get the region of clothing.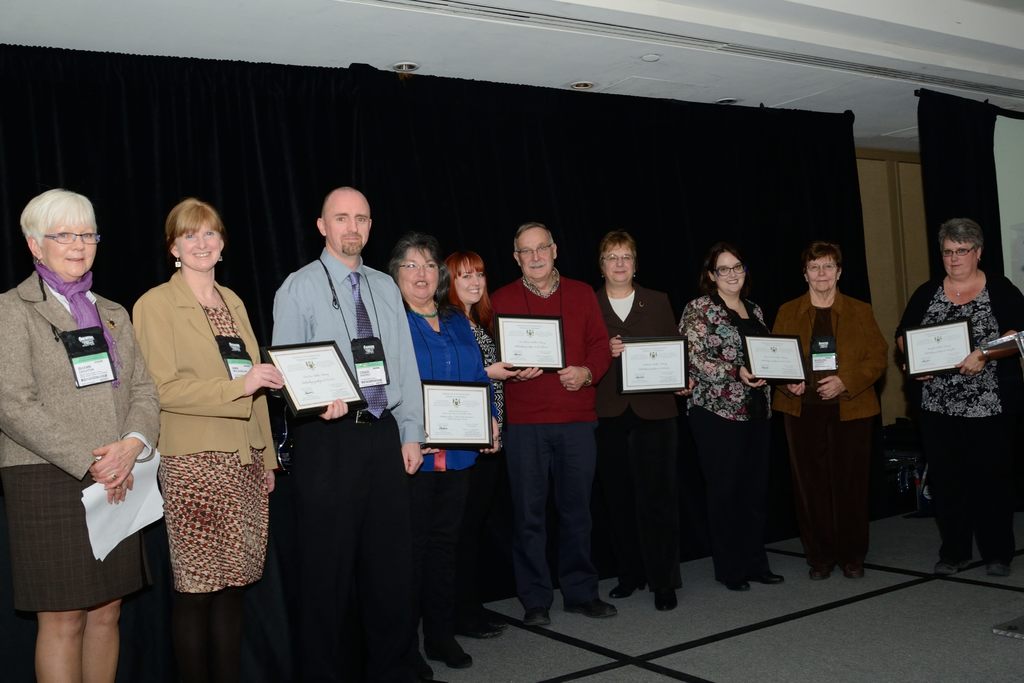
<bbox>256, 236, 428, 682</bbox>.
